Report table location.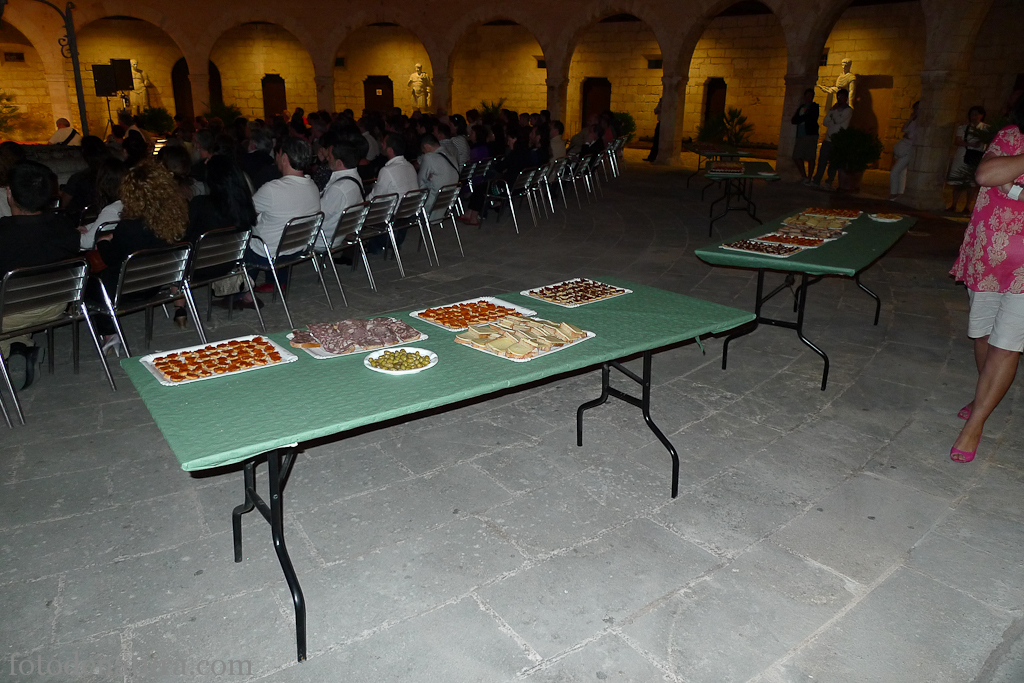
Report: 688:197:928:403.
